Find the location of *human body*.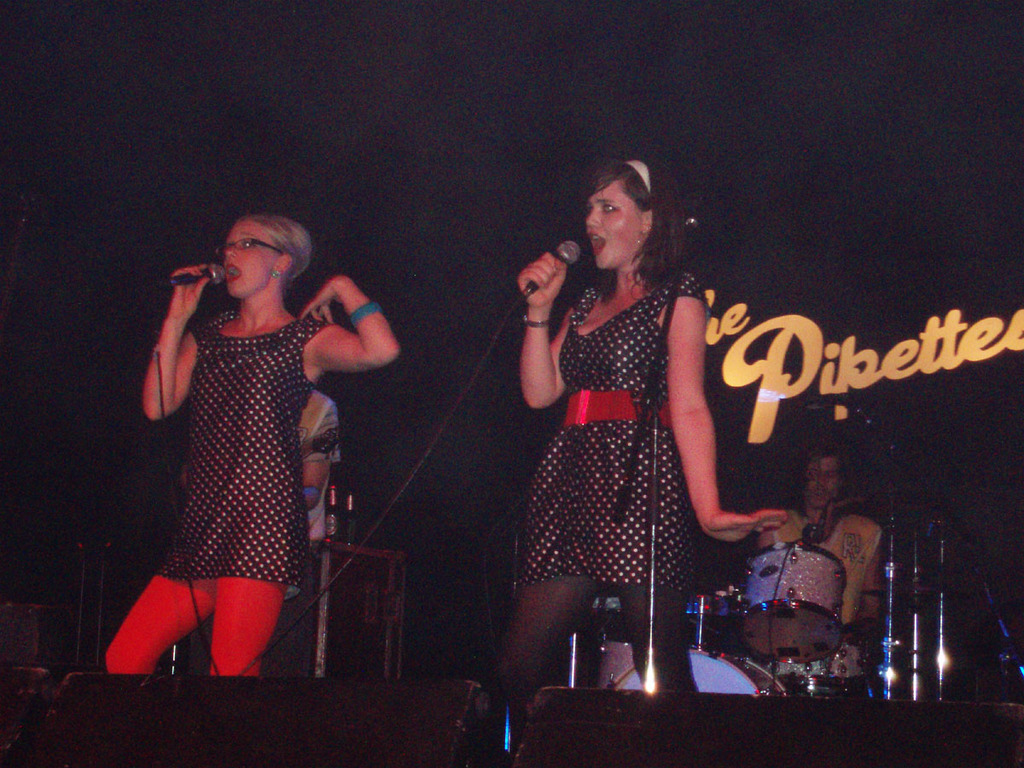
Location: 183,389,337,684.
